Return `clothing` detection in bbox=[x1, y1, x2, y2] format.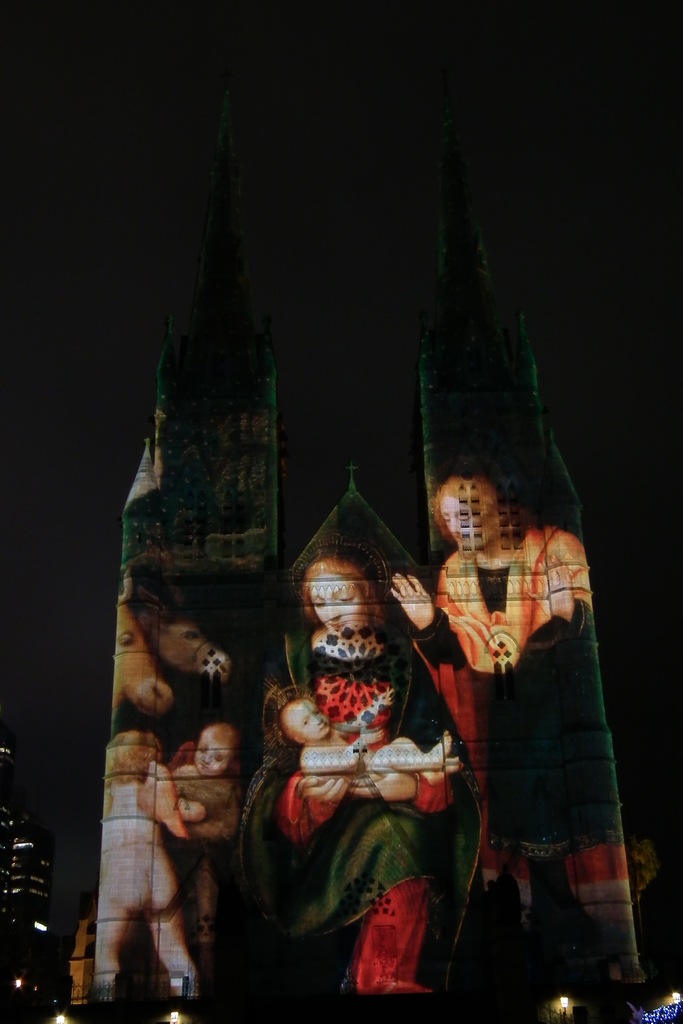
bbox=[425, 483, 630, 959].
